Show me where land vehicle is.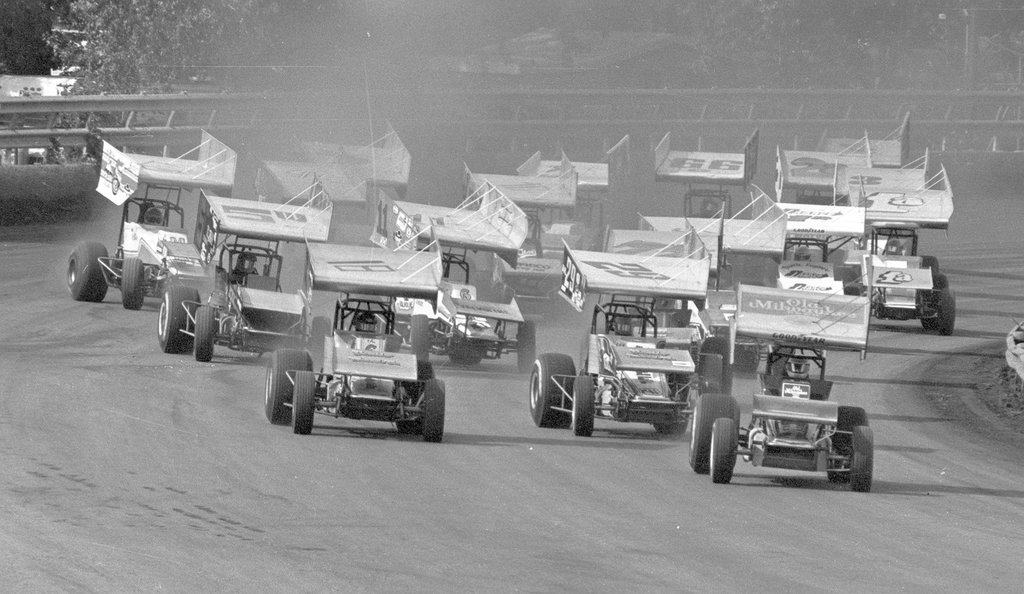
land vehicle is at x1=300, y1=126, x2=406, y2=197.
